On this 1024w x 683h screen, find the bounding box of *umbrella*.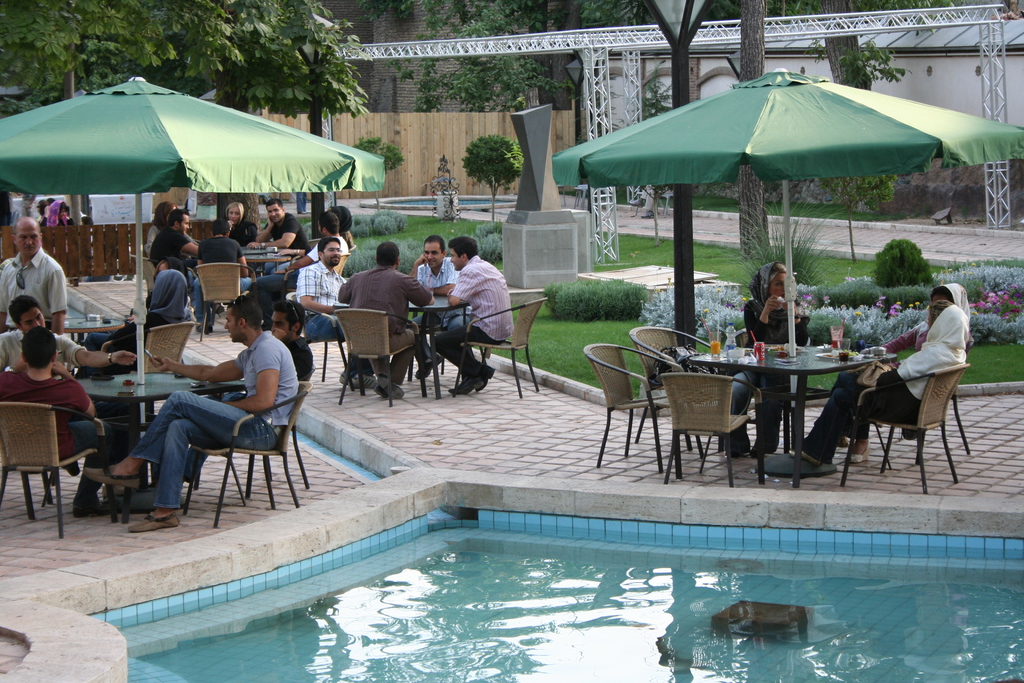
Bounding box: box=[0, 78, 384, 440].
